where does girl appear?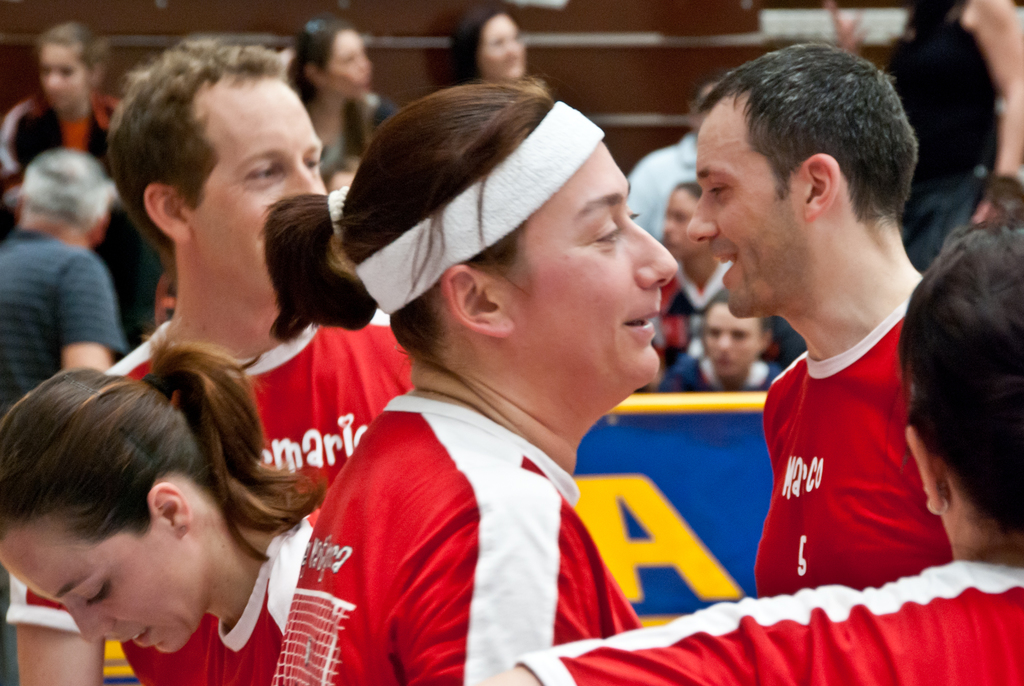
Appears at 0 318 327 685.
